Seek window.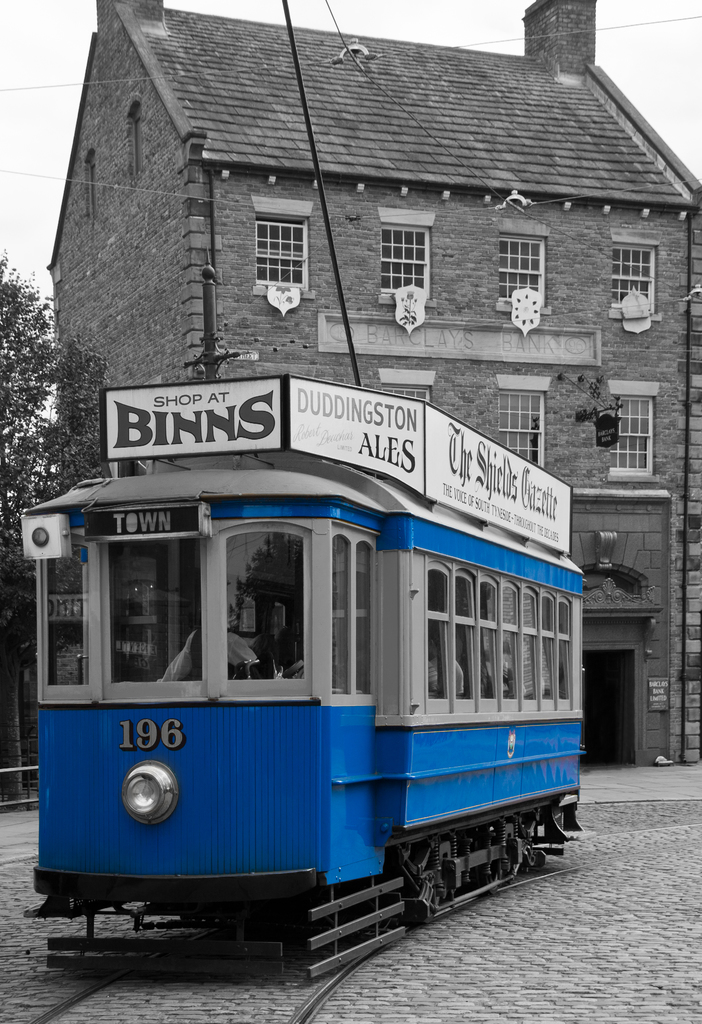
361,532,375,694.
